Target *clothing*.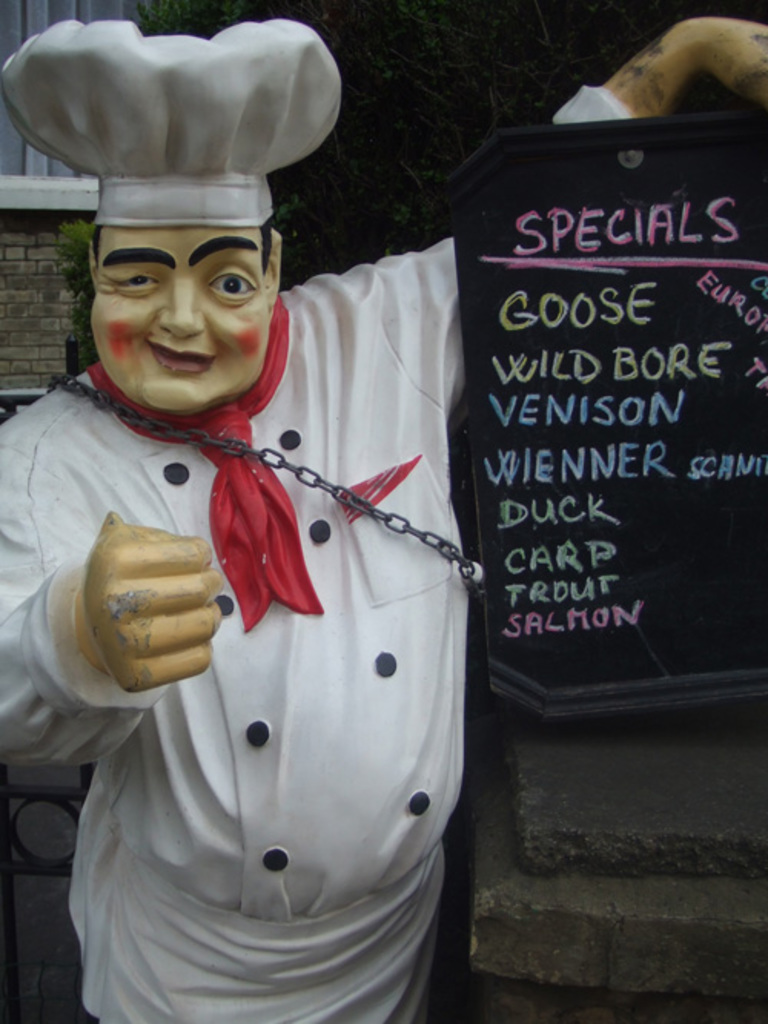
Target region: <box>0,64,625,1022</box>.
